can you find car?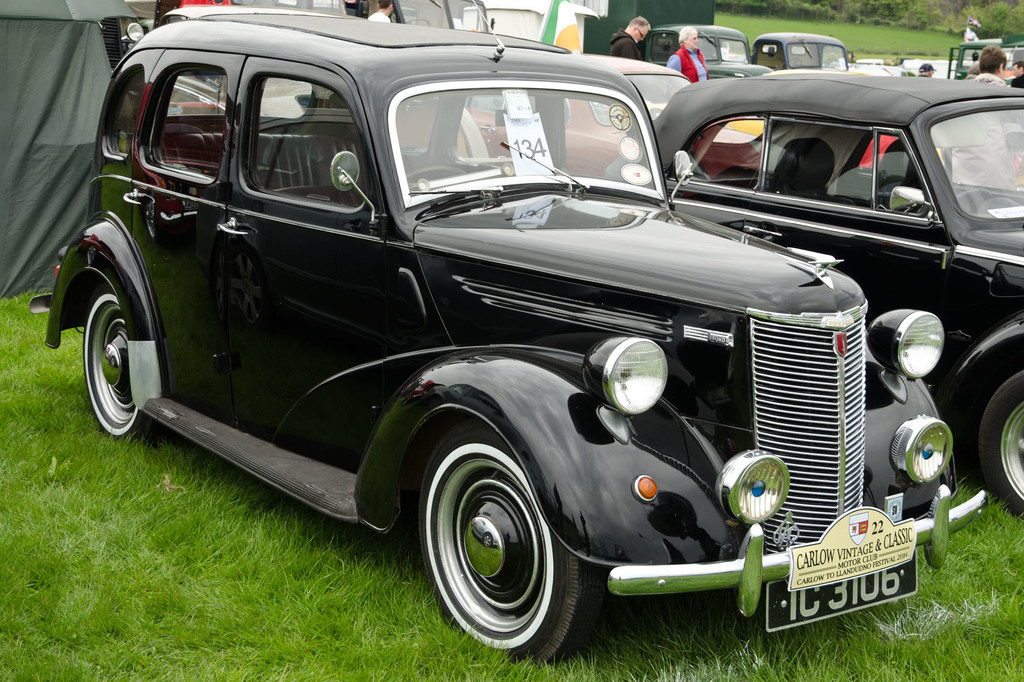
Yes, bounding box: left=639, top=24, right=776, bottom=76.
